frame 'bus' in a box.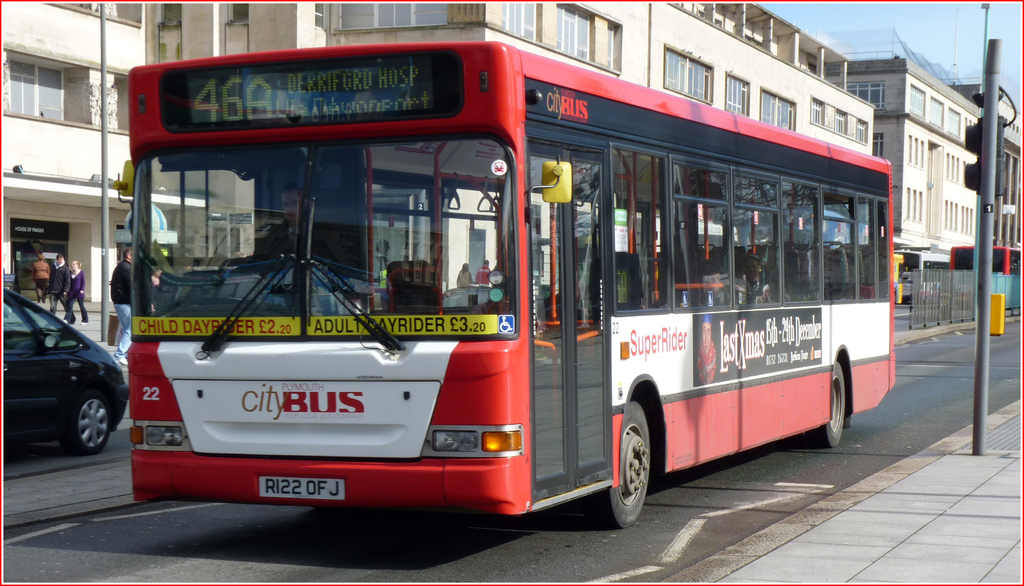
(x1=952, y1=241, x2=1022, y2=311).
